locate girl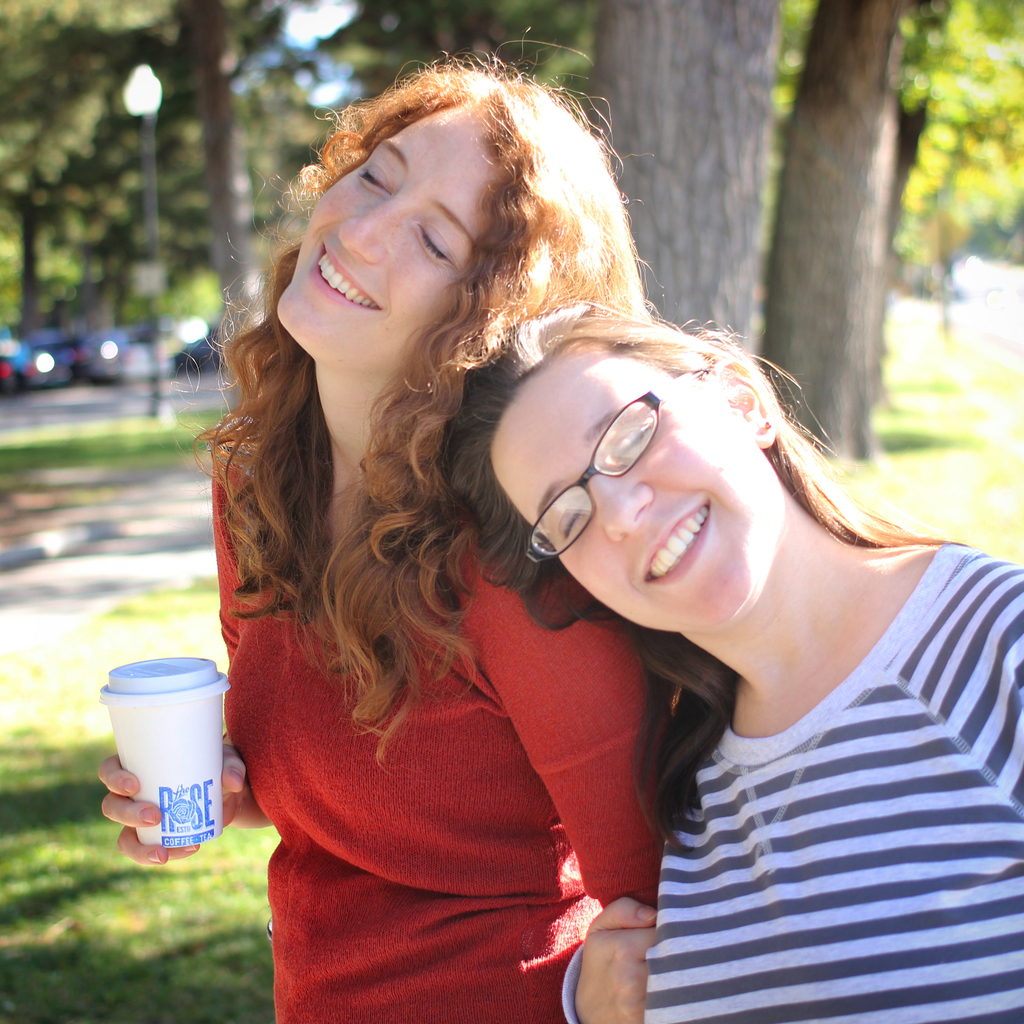
445/307/1023/1023
